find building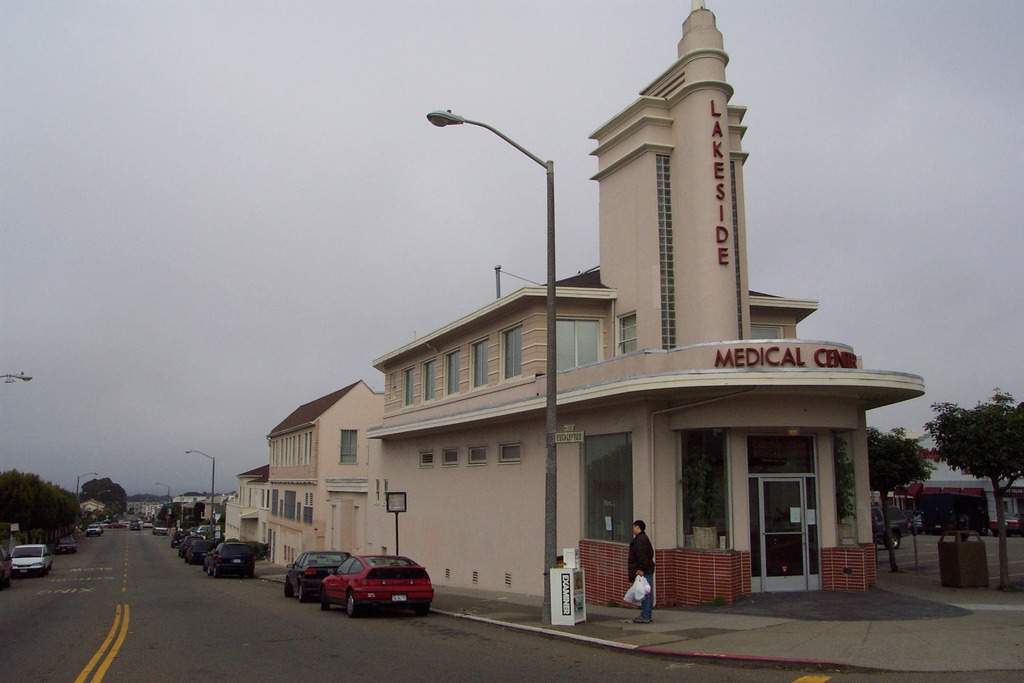
[x1=236, y1=465, x2=271, y2=540]
